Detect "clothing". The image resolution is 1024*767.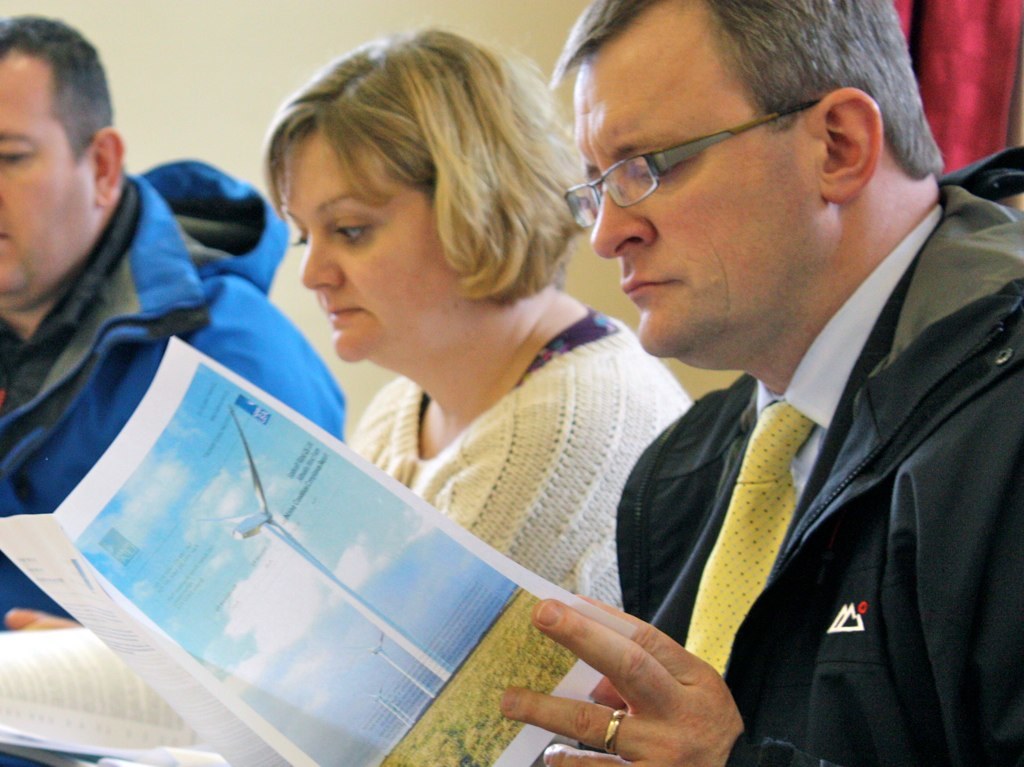
618 188 1023 766.
